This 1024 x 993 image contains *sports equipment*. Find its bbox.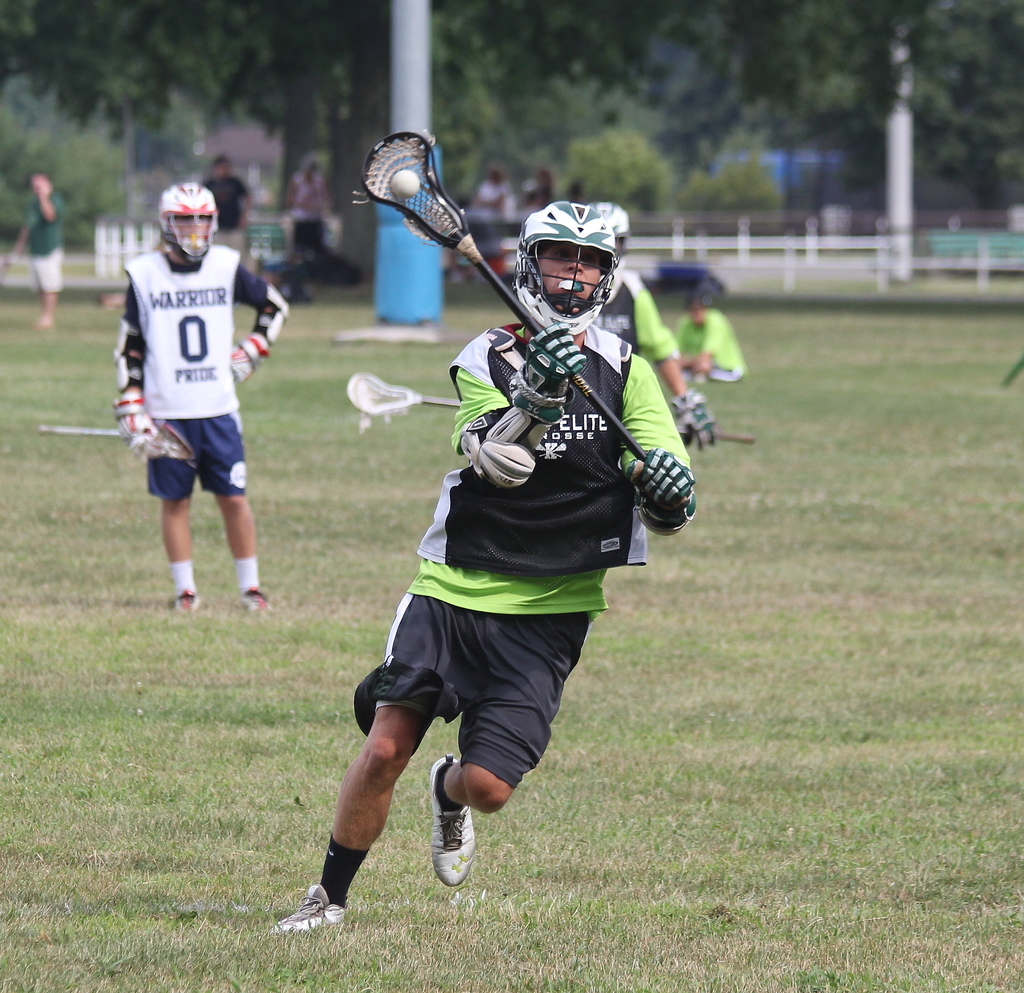
(left=225, top=327, right=259, bottom=383).
